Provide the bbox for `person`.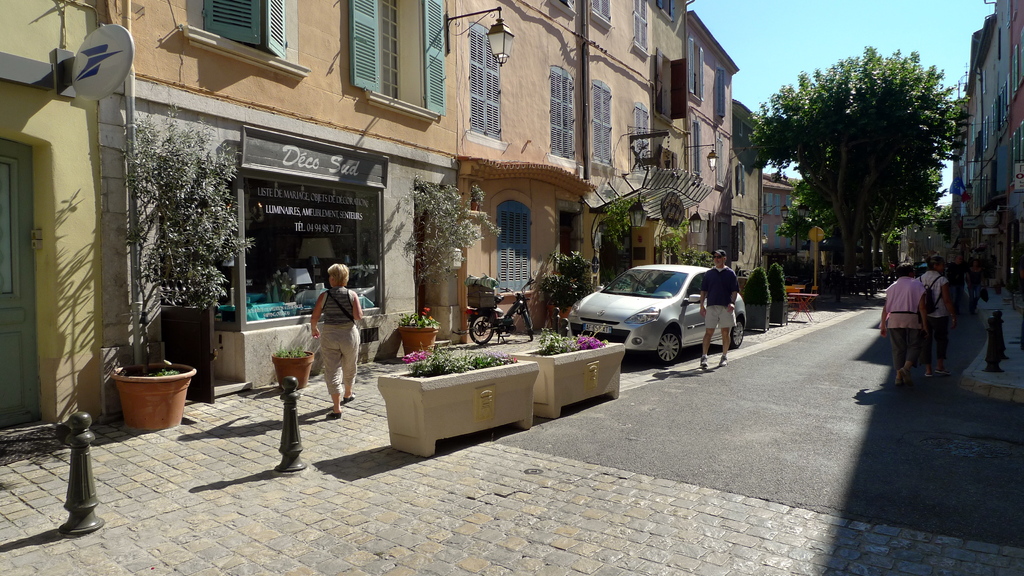
bbox=(701, 248, 742, 369).
